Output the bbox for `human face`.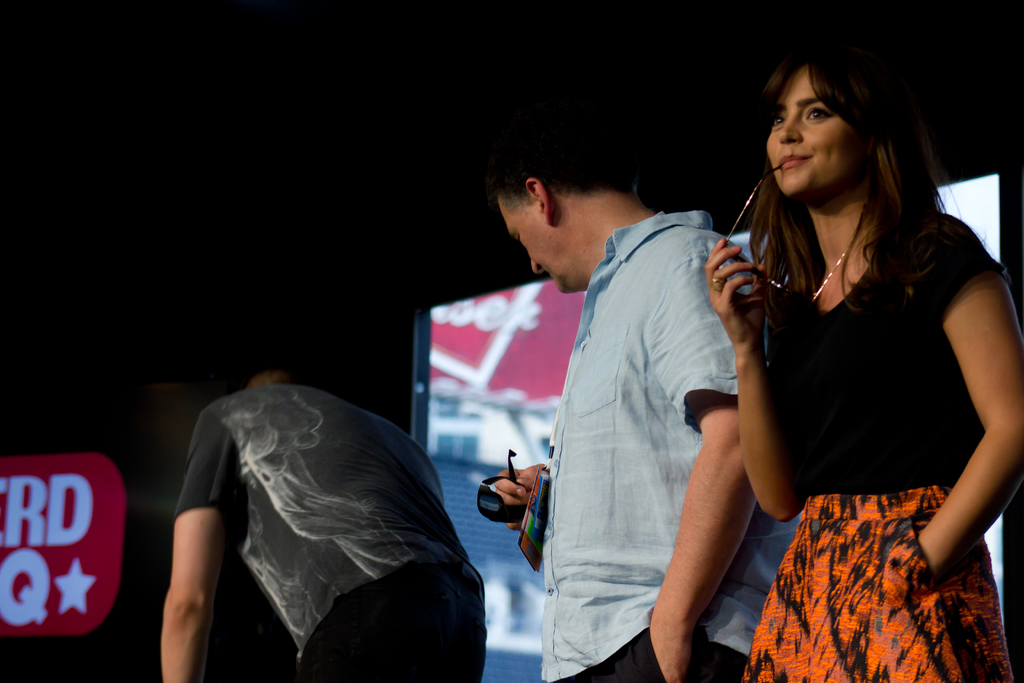
box(762, 67, 875, 197).
